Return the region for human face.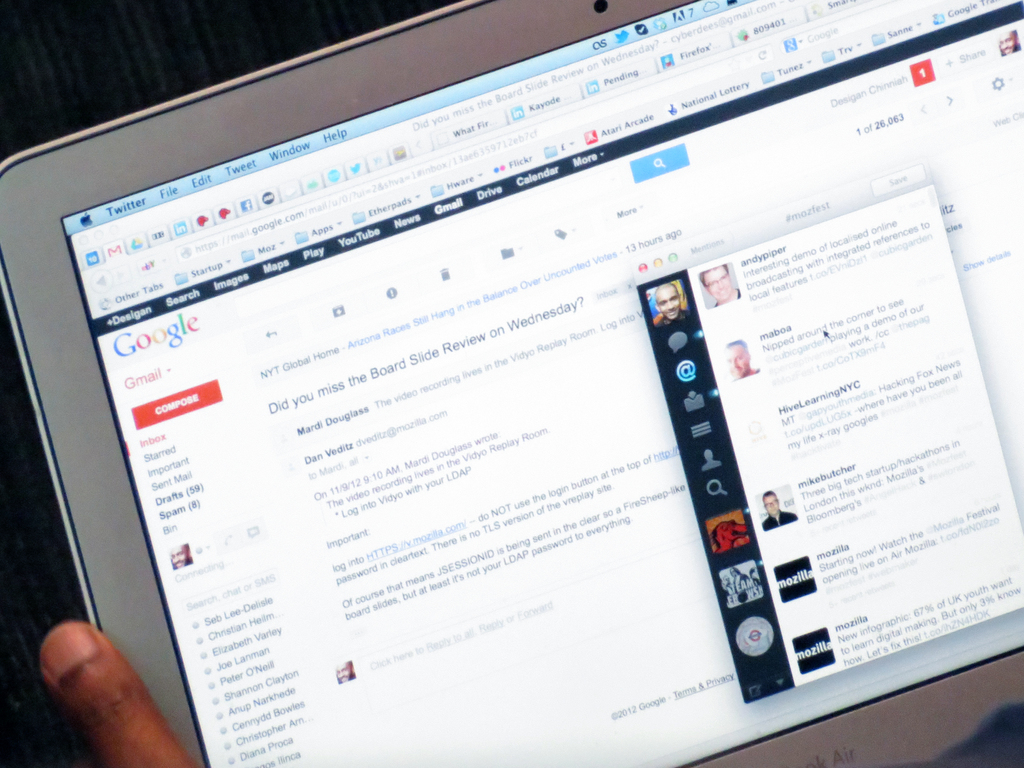
crop(758, 489, 778, 516).
